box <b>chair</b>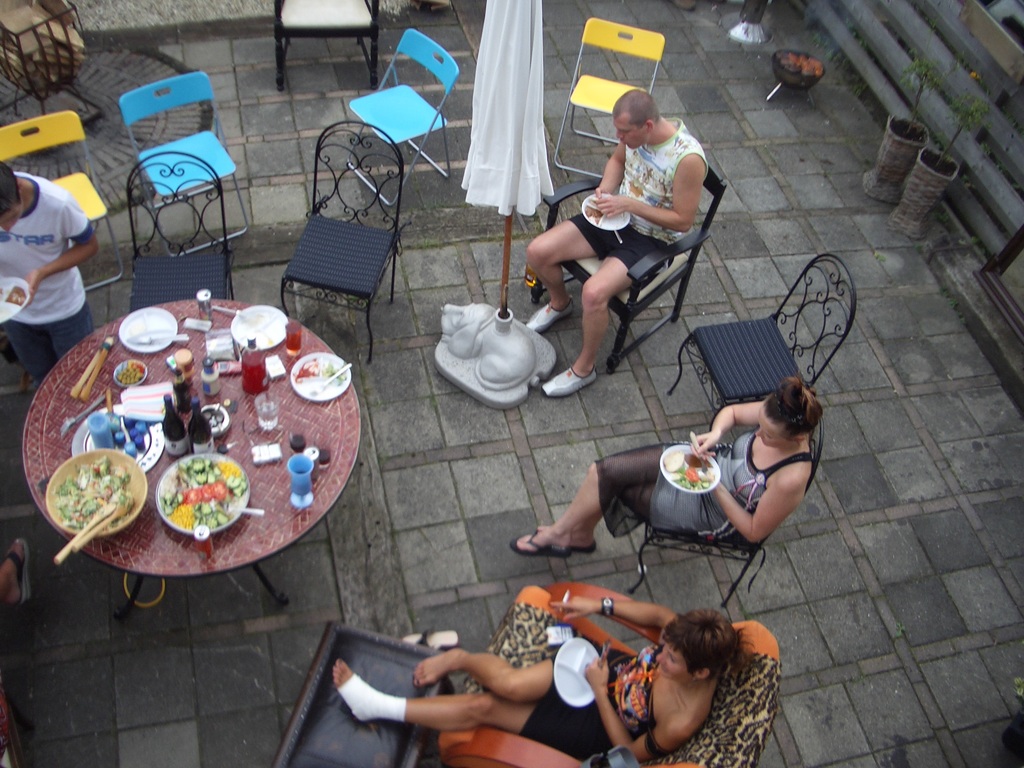
l=551, t=16, r=666, b=187
